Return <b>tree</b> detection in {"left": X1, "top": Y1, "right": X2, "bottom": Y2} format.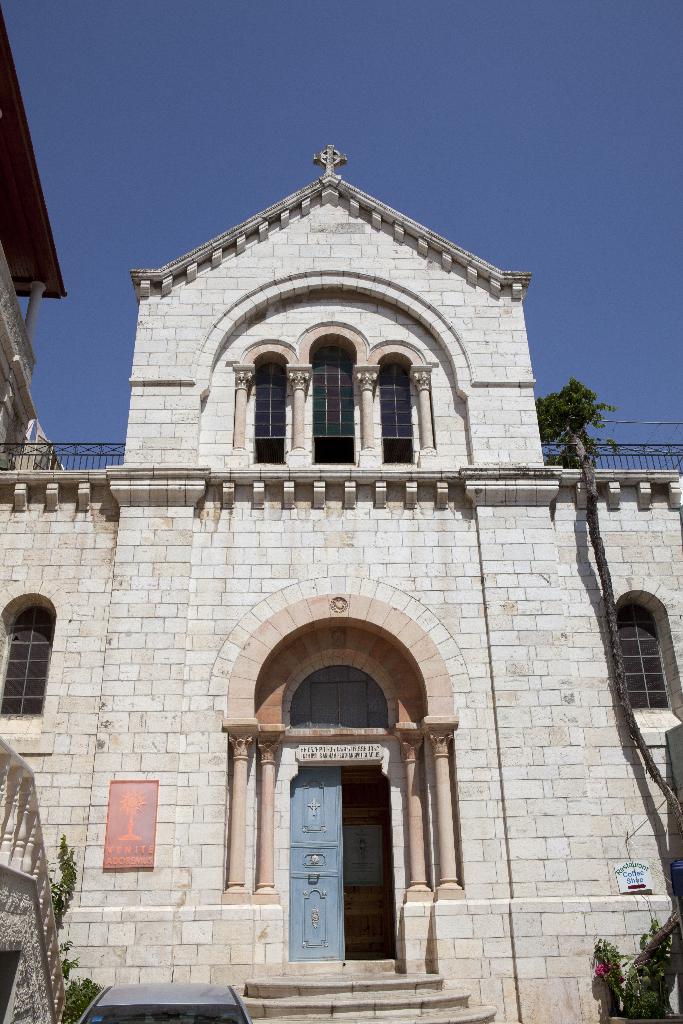
{"left": 538, "top": 380, "right": 616, "bottom": 468}.
